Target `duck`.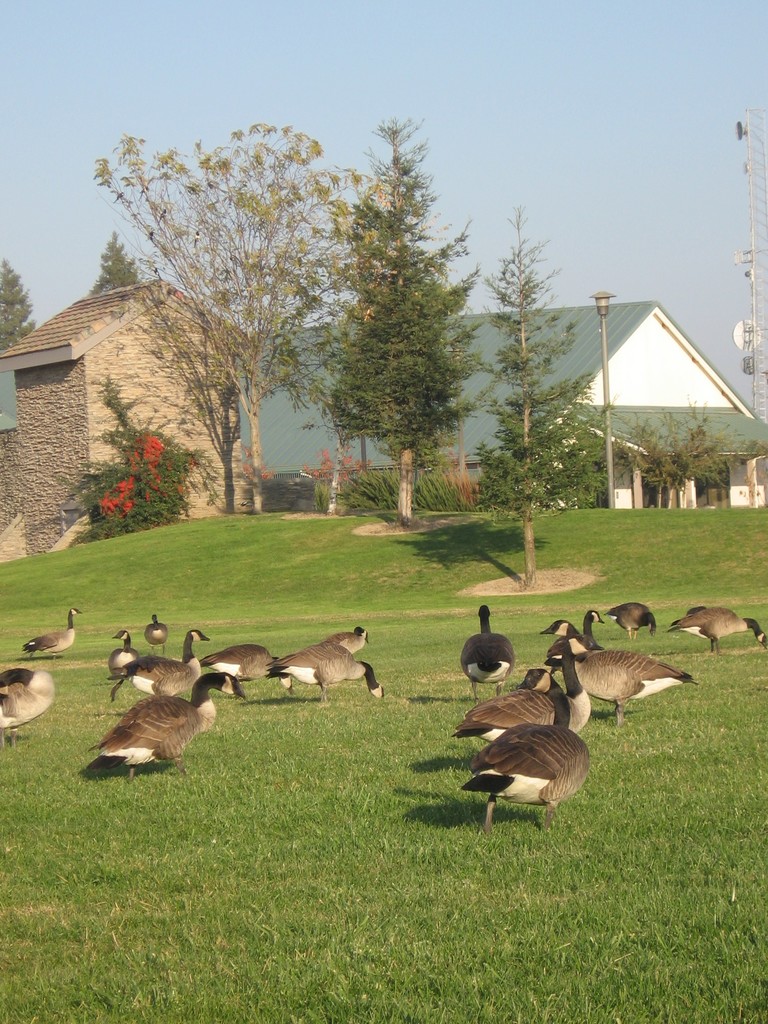
Target region: bbox=(558, 646, 686, 735).
